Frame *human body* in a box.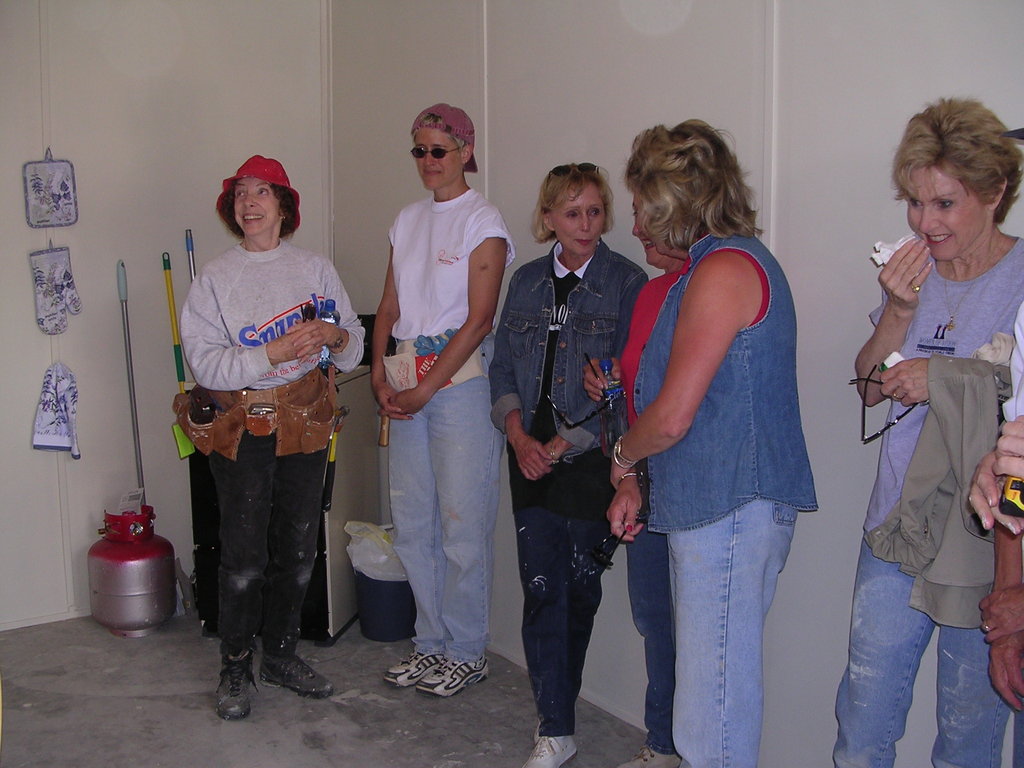
<region>979, 524, 1023, 712</region>.
